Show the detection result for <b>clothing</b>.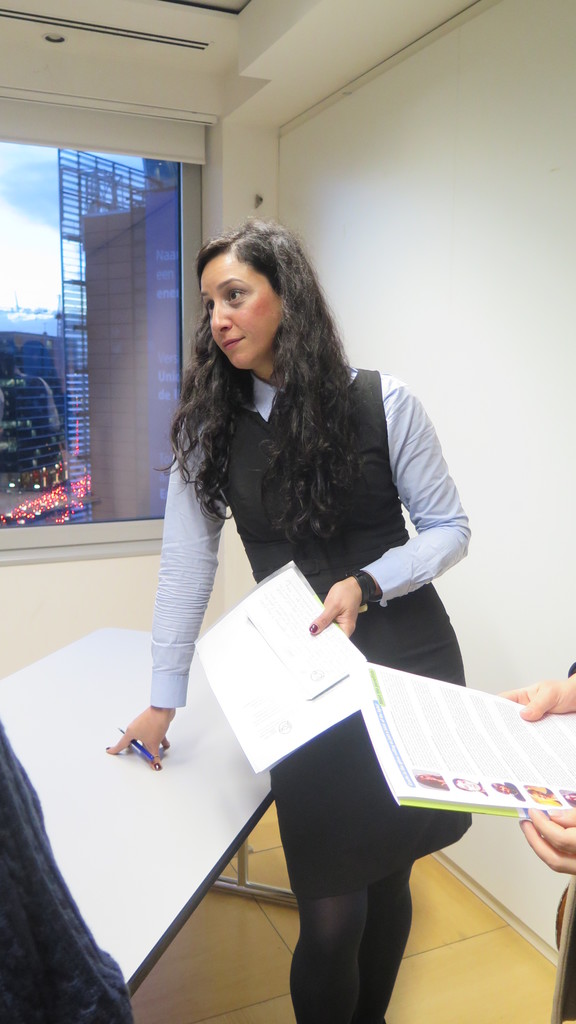
104:291:469:897.
